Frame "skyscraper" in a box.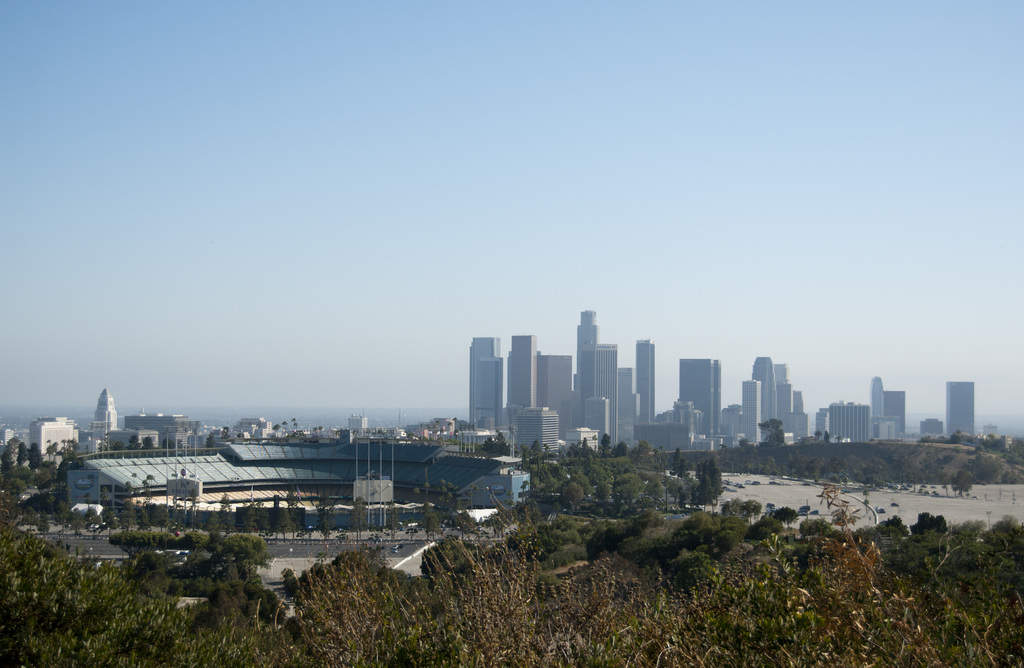
(x1=582, y1=391, x2=612, y2=444).
